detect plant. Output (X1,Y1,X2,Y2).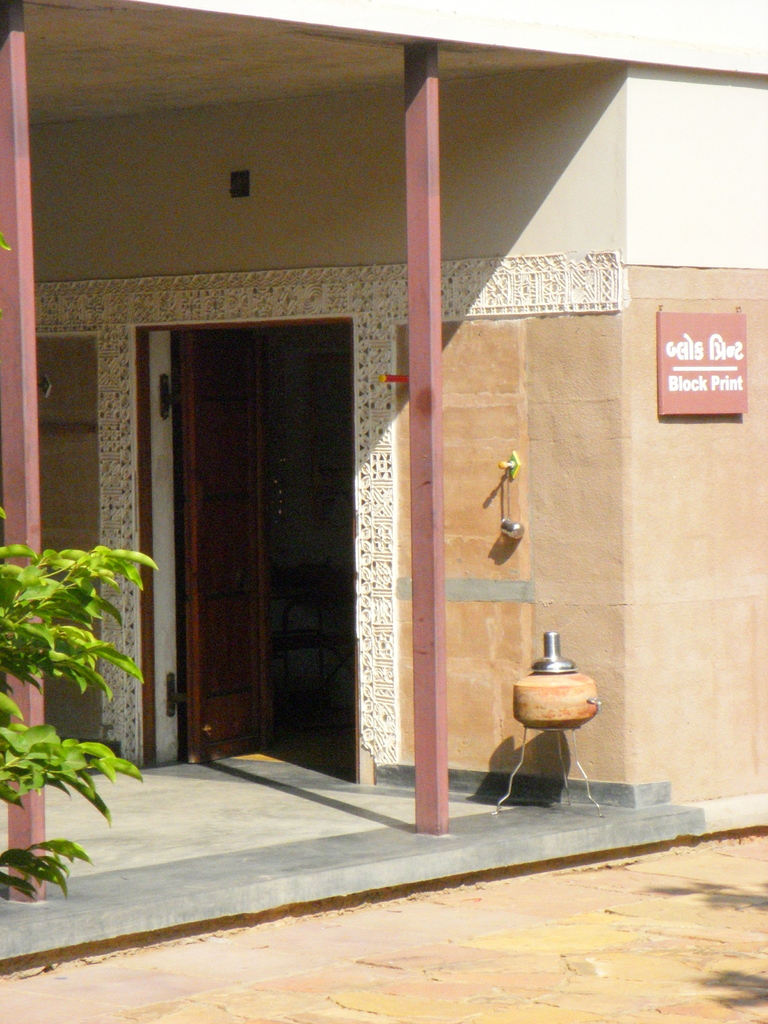
(0,476,168,924).
